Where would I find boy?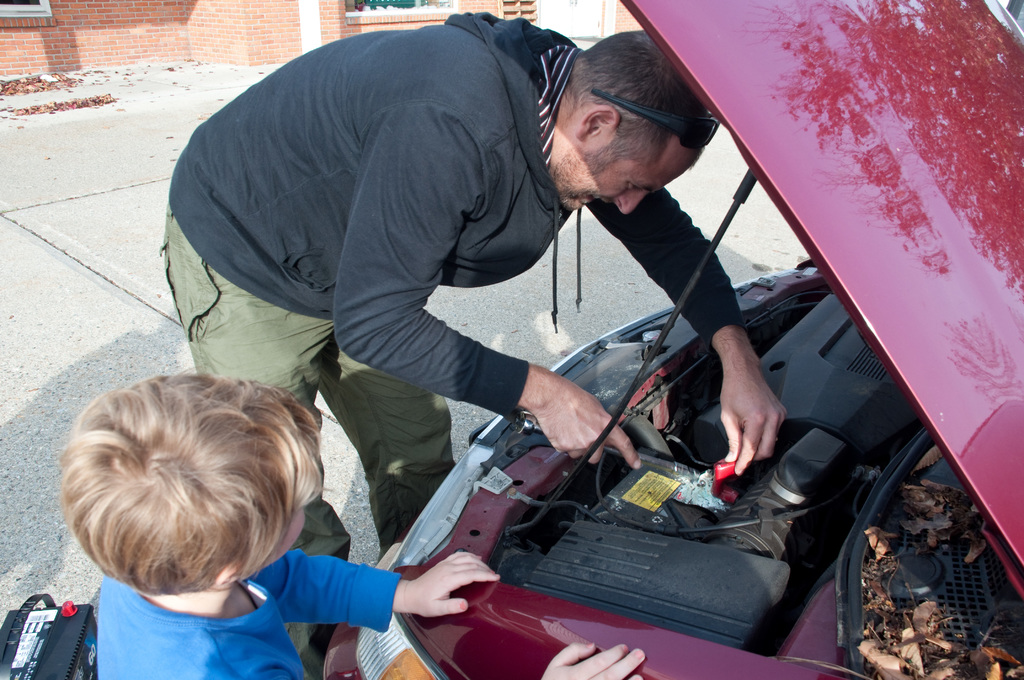
At 4:356:391:671.
